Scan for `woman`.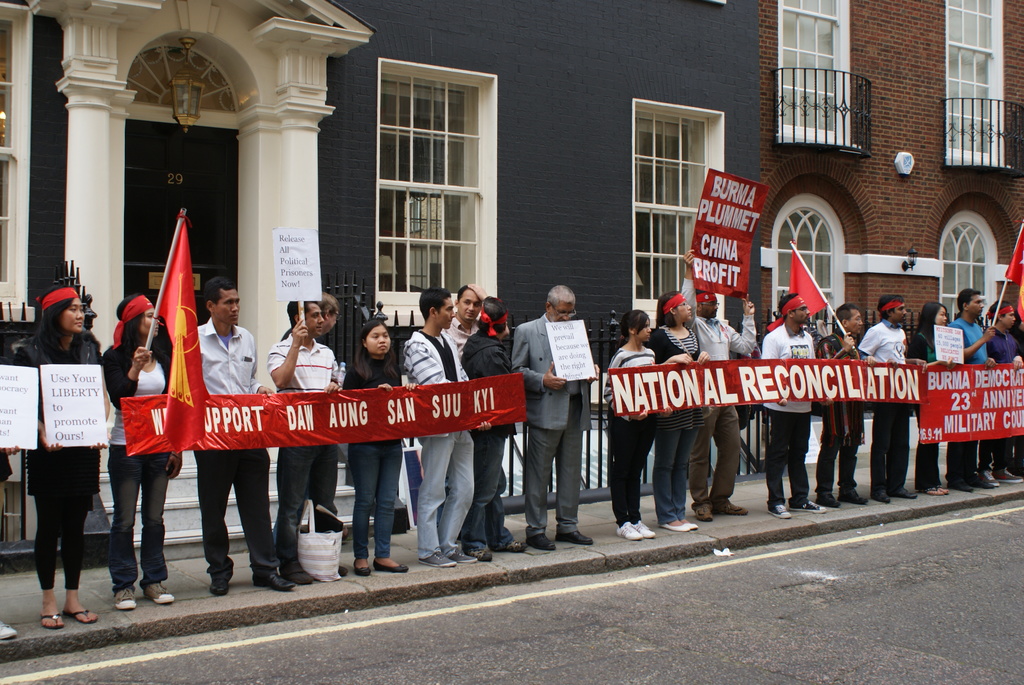
Scan result: detection(598, 313, 676, 547).
